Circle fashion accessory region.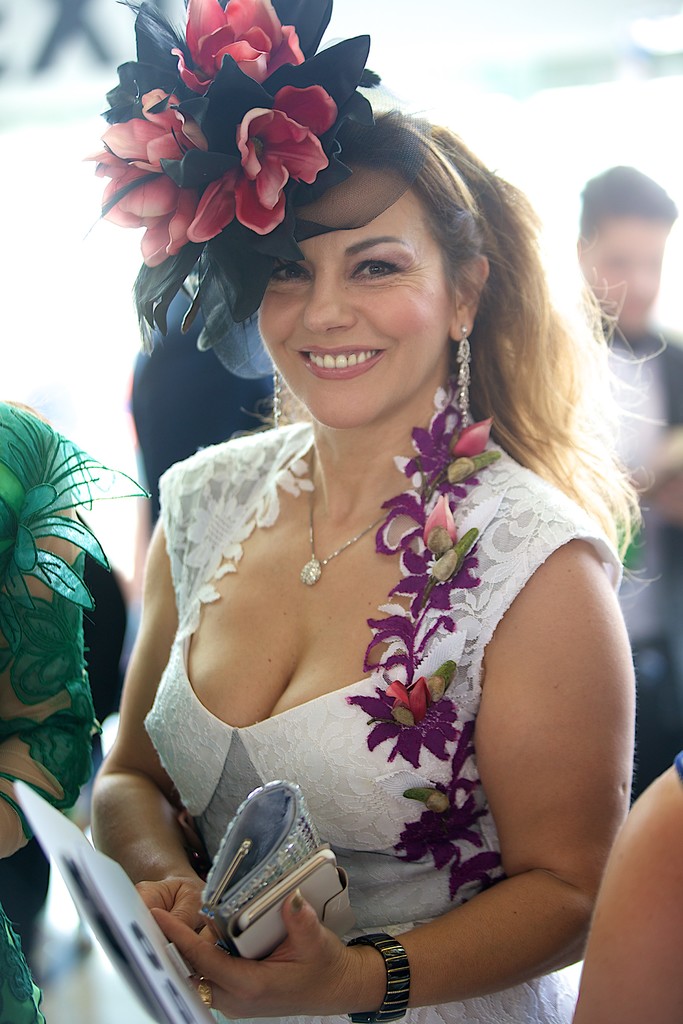
Region: bbox(297, 449, 391, 589).
